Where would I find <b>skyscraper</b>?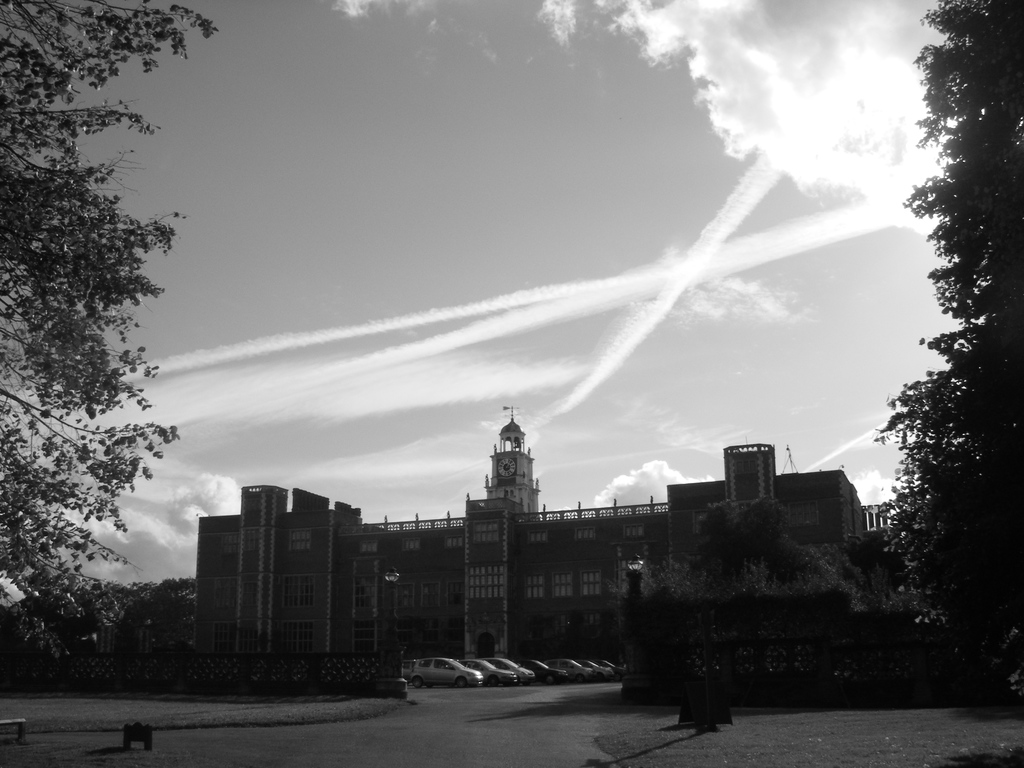
At [188, 416, 860, 698].
